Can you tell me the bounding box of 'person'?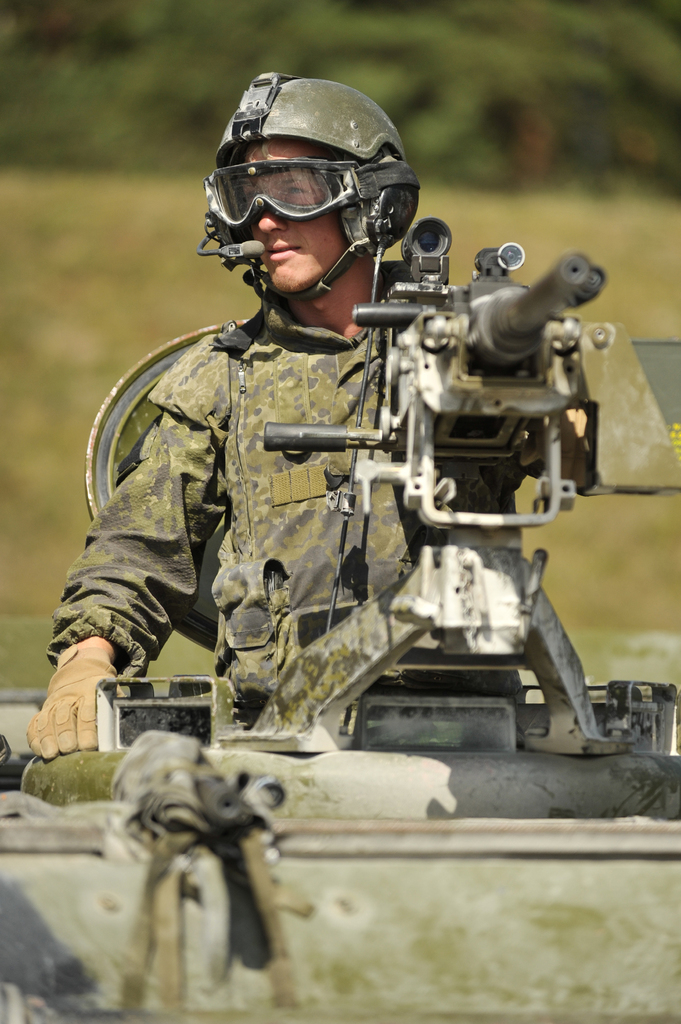
(90, 188, 426, 788).
